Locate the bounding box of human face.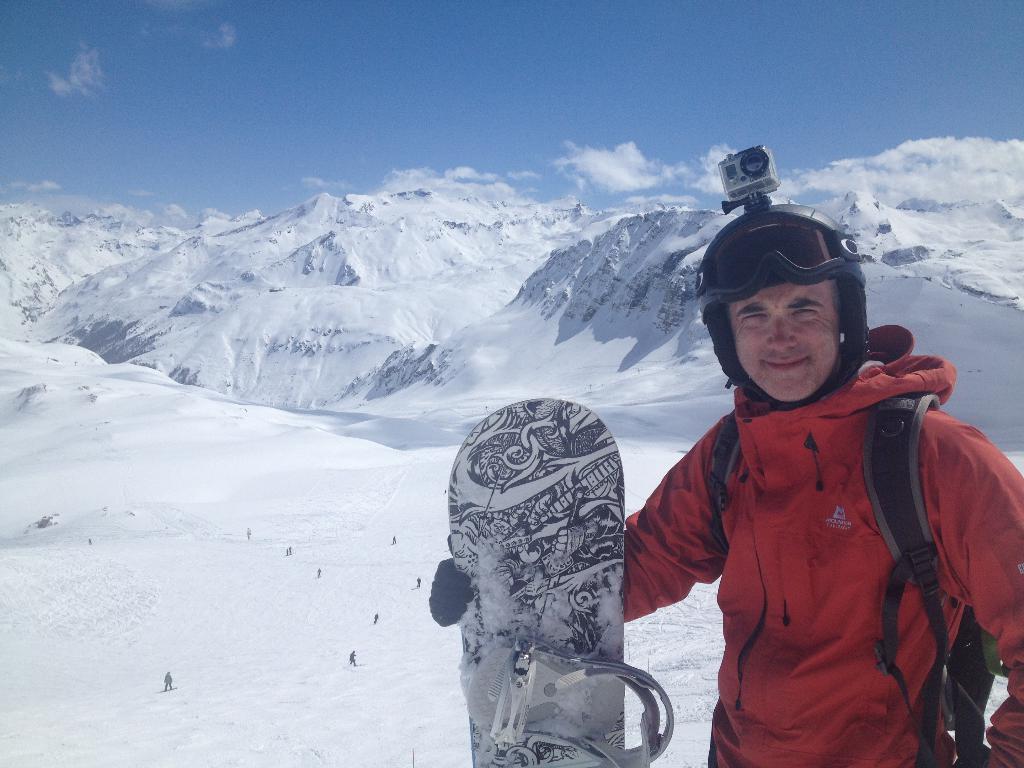
Bounding box: region(727, 280, 842, 402).
